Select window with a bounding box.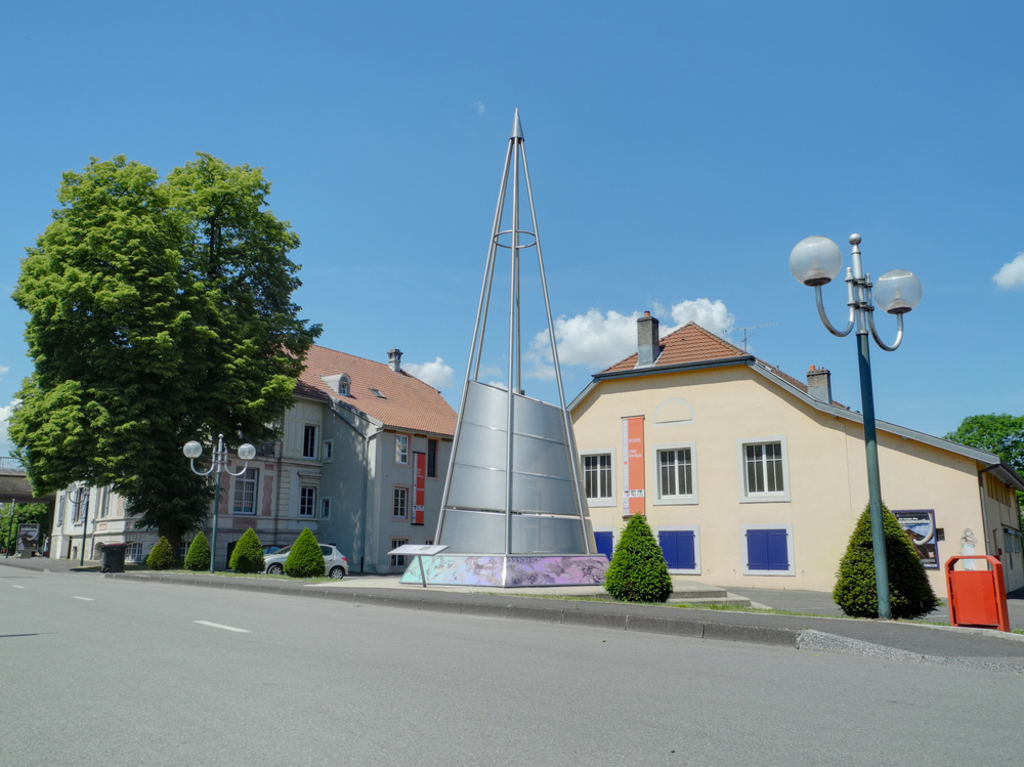
Rect(738, 437, 788, 500).
